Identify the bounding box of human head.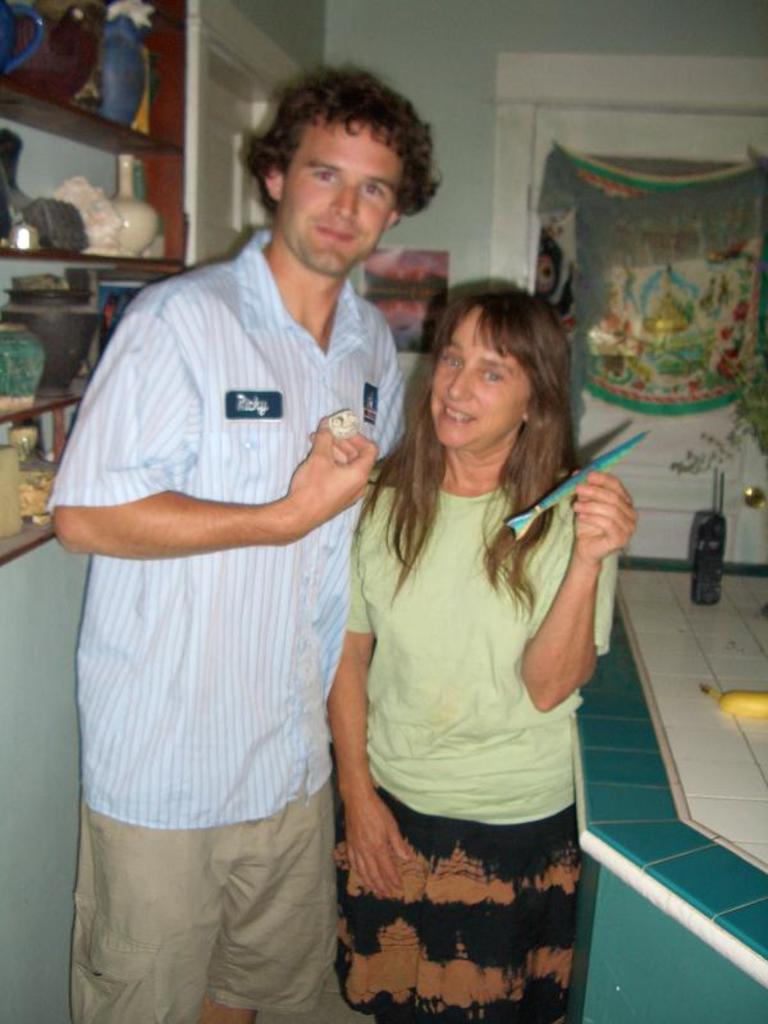
(244, 61, 445, 280).
